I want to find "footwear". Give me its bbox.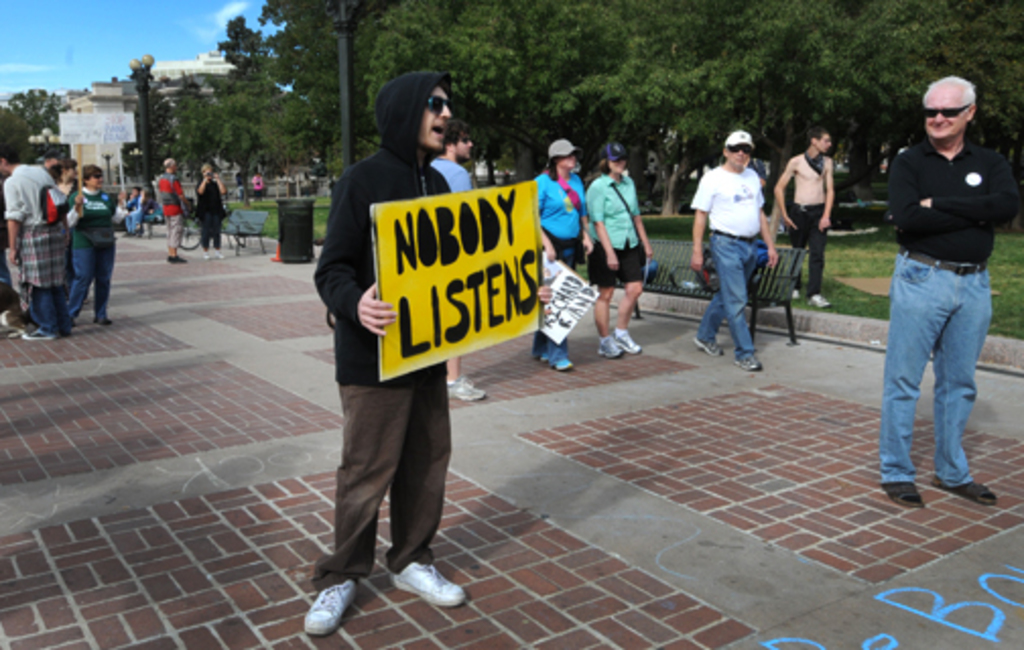
392:563:467:605.
